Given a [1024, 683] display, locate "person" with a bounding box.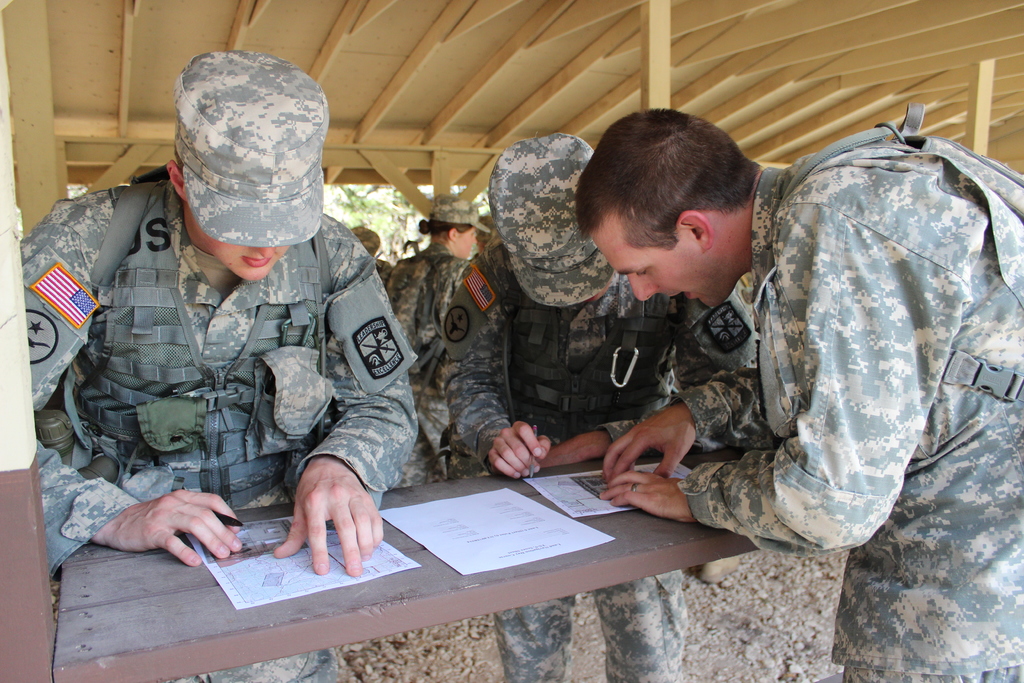
Located: region(48, 113, 415, 582).
